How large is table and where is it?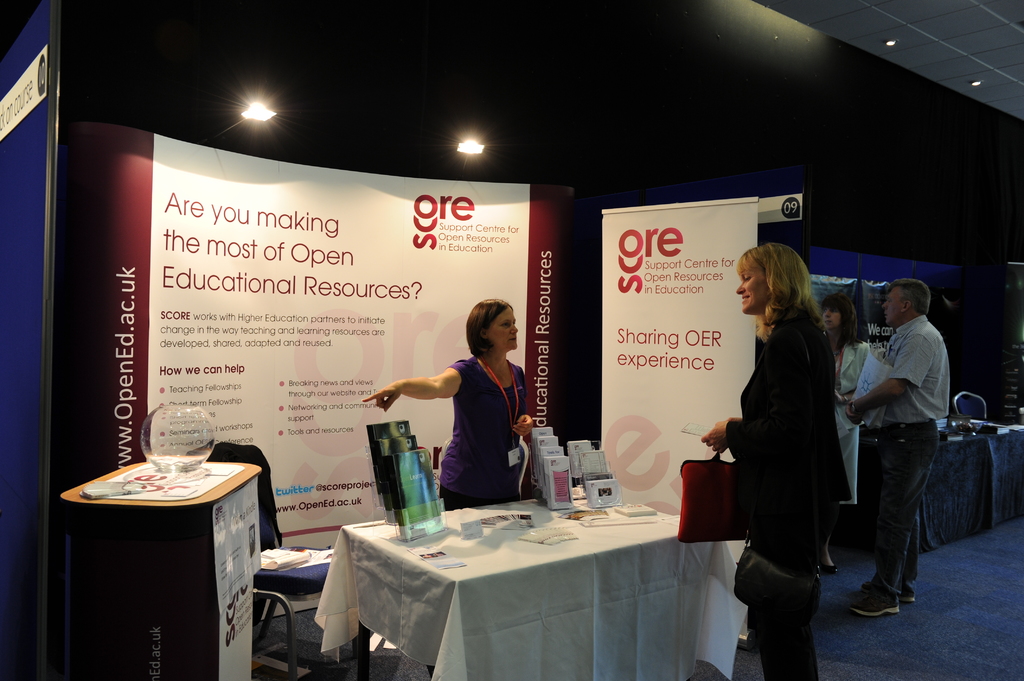
Bounding box: bbox=(322, 479, 746, 677).
